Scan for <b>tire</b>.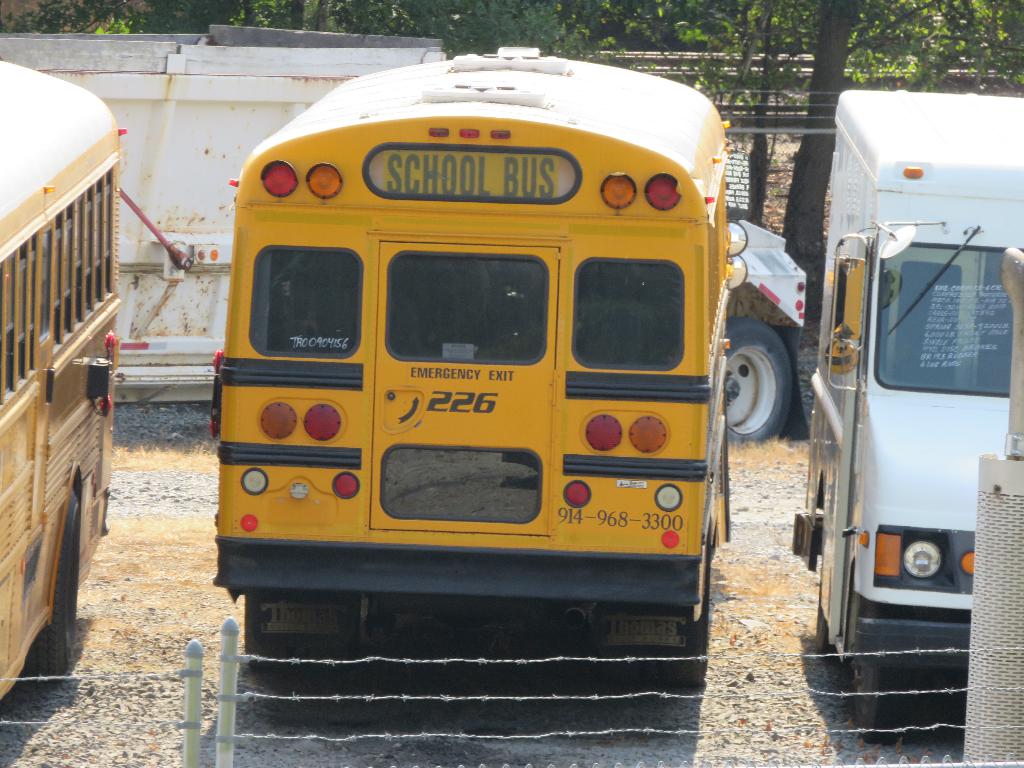
Scan result: select_region(597, 605, 644, 686).
